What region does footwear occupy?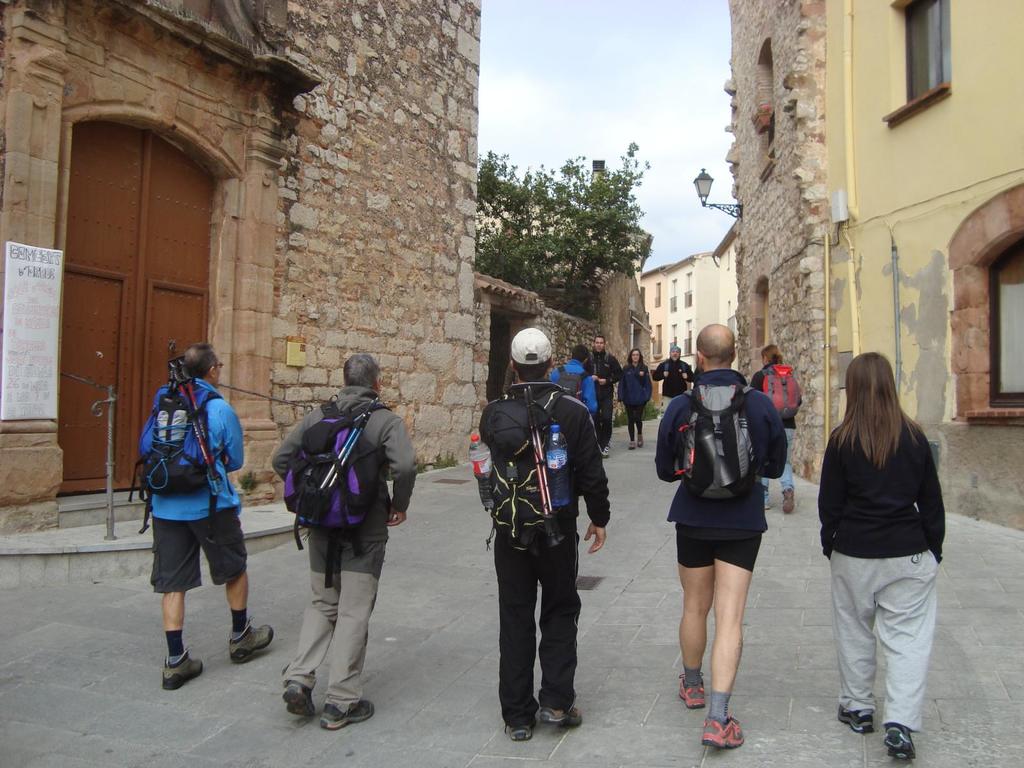
(left=507, top=720, right=532, bottom=737).
